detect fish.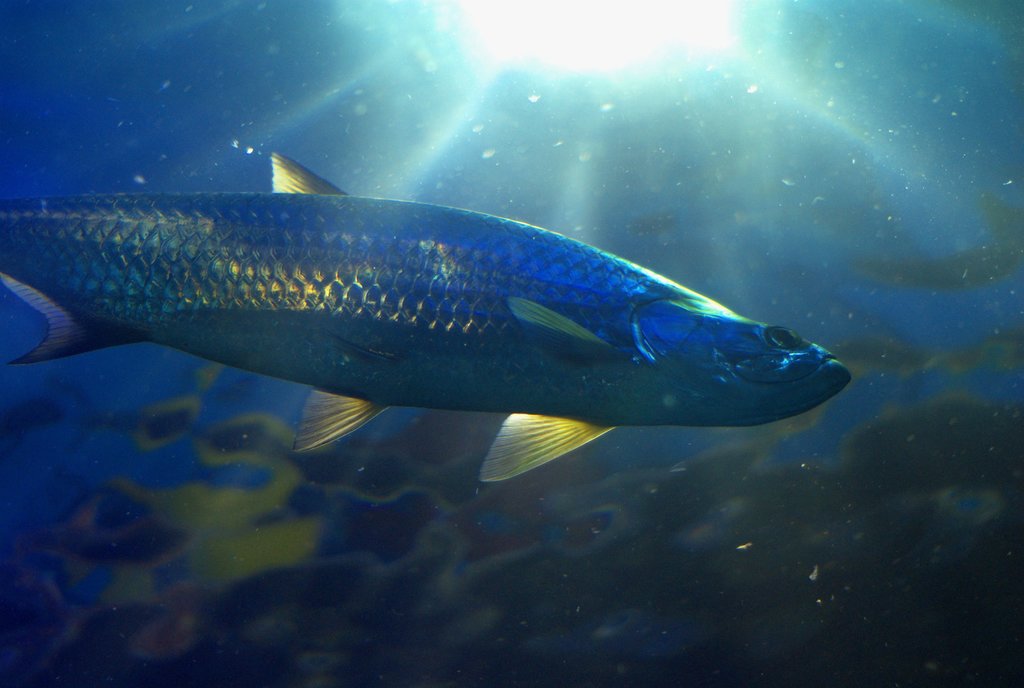
Detected at left=0, top=157, right=851, bottom=486.
